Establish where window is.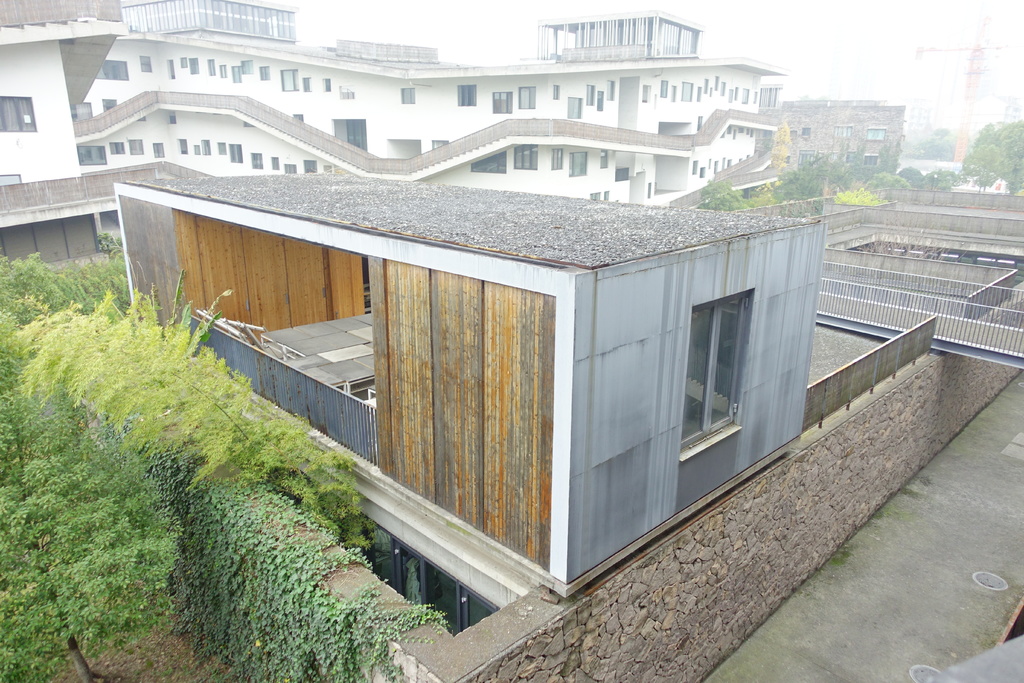
Established at left=260, top=67, right=269, bottom=81.
